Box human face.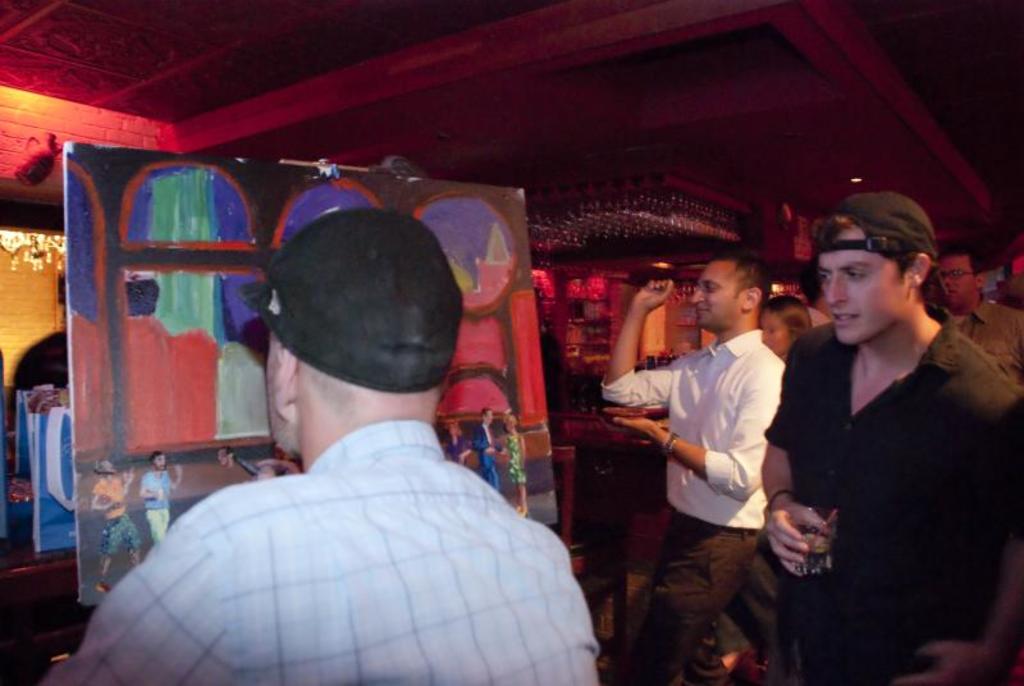
left=266, top=324, right=293, bottom=458.
